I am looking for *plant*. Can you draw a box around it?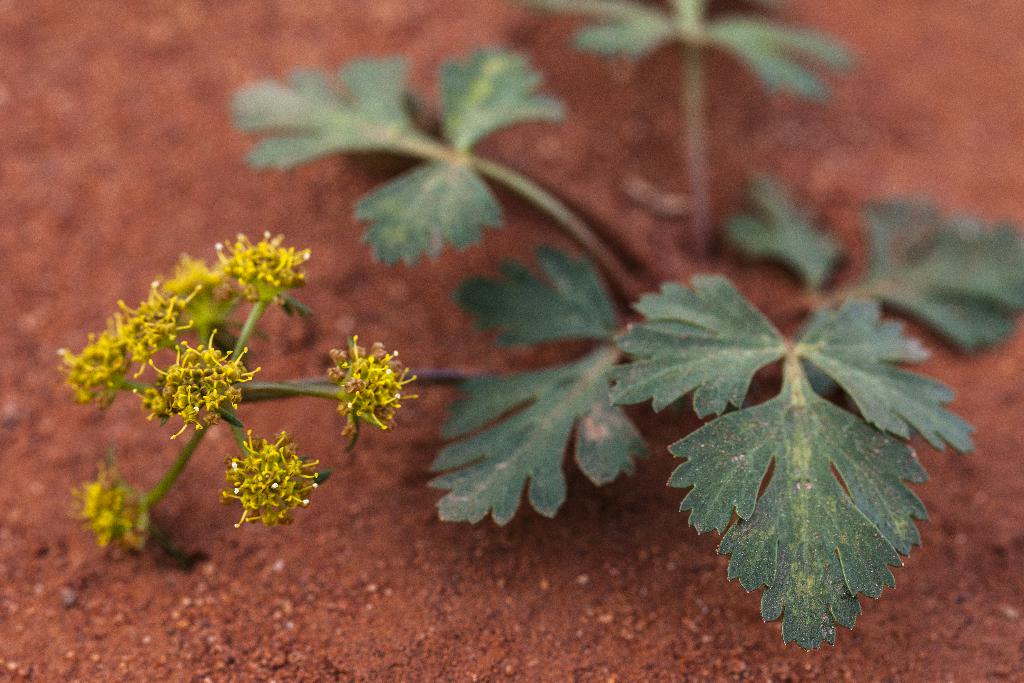
Sure, the bounding box is pyautogui.locateOnScreen(51, 219, 428, 584).
